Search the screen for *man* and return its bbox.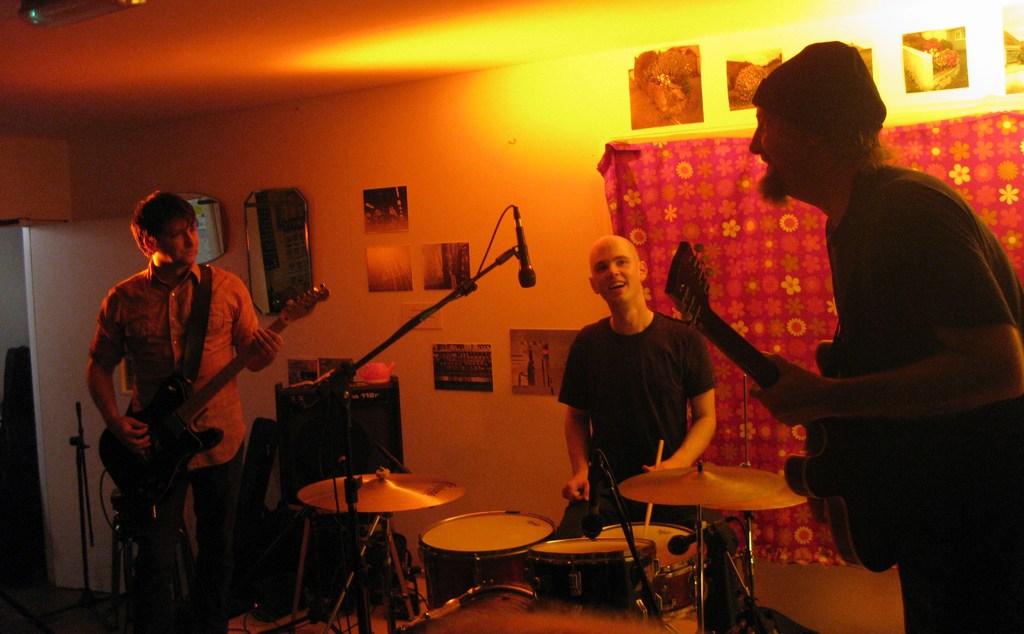
Found: (85,187,286,633).
